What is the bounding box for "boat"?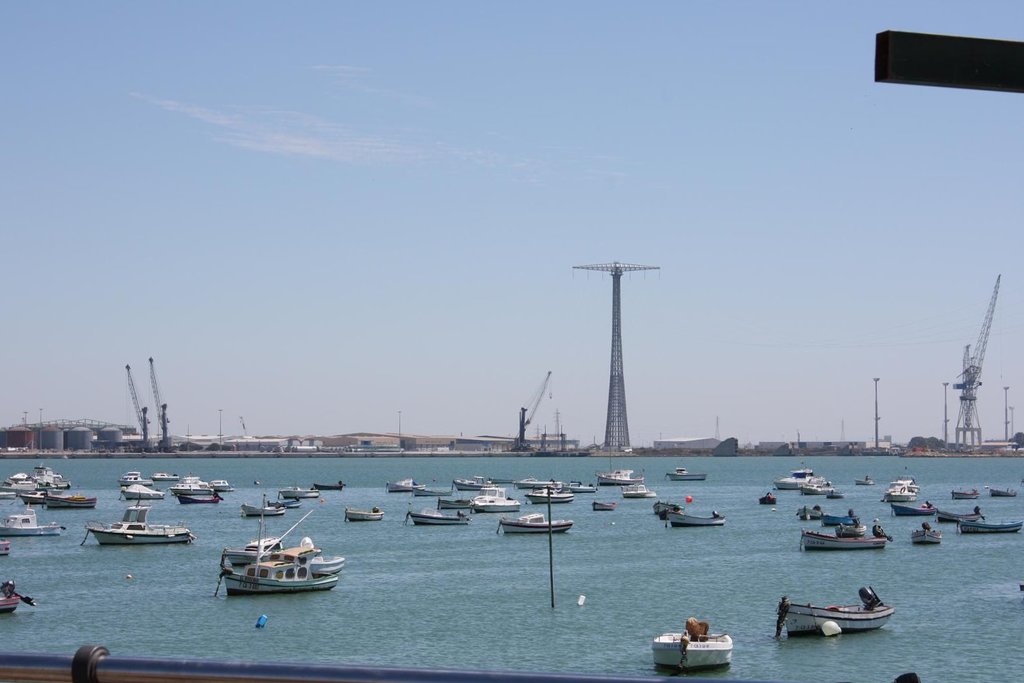
pyautogui.locateOnScreen(952, 489, 984, 501).
